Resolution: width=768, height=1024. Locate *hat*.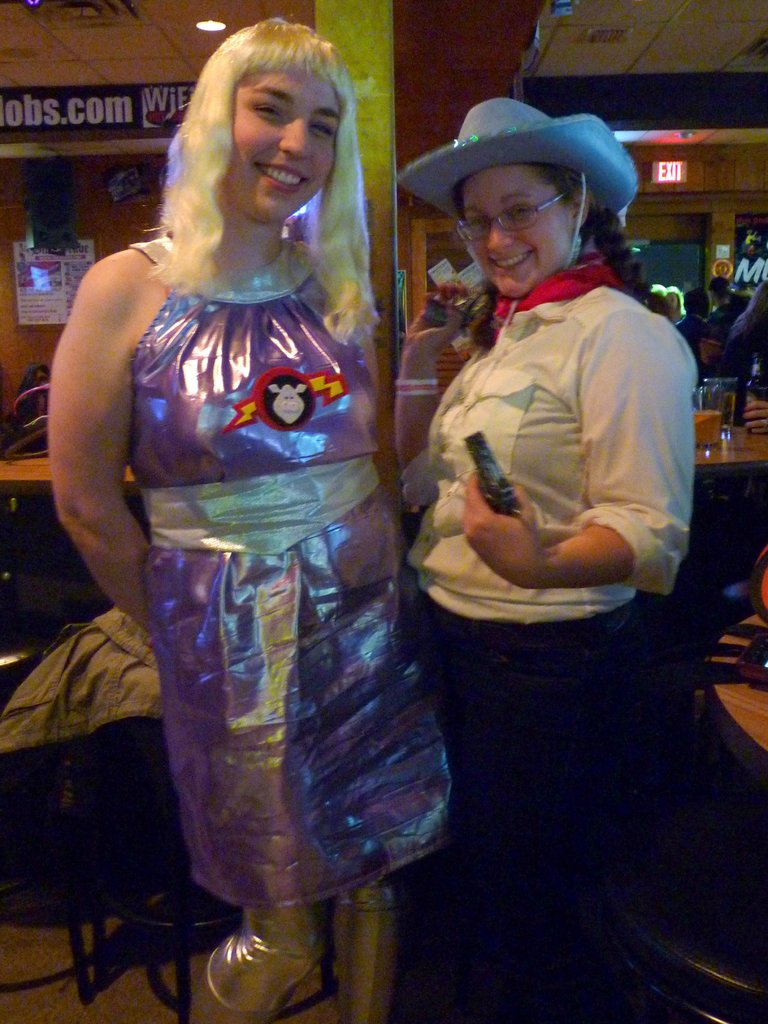
(x1=394, y1=93, x2=637, y2=326).
